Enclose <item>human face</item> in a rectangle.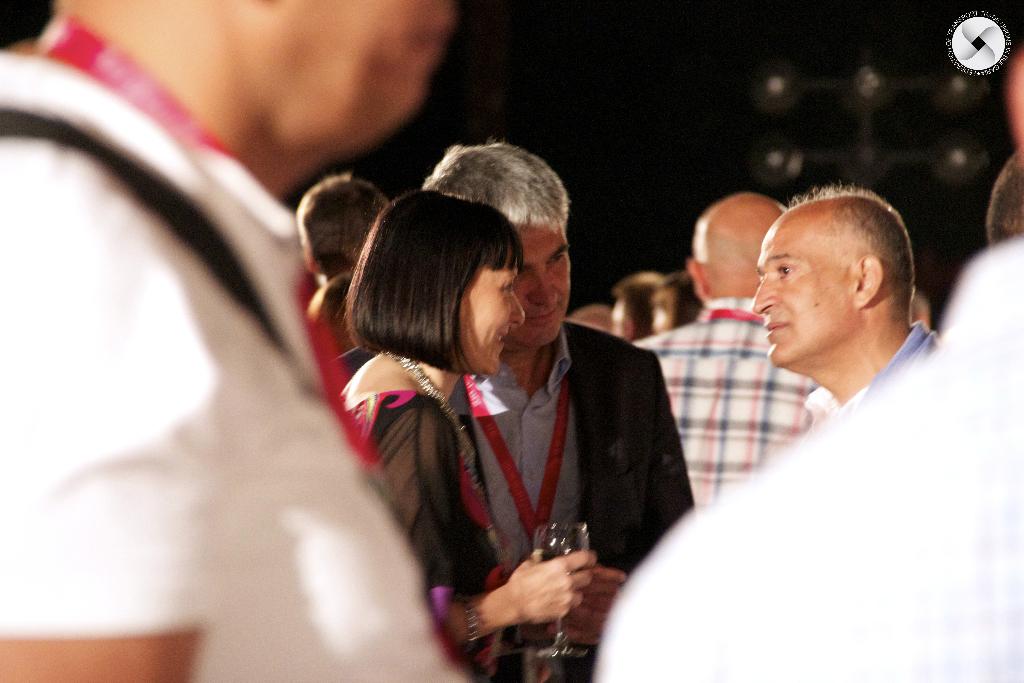
select_region(510, 223, 570, 344).
